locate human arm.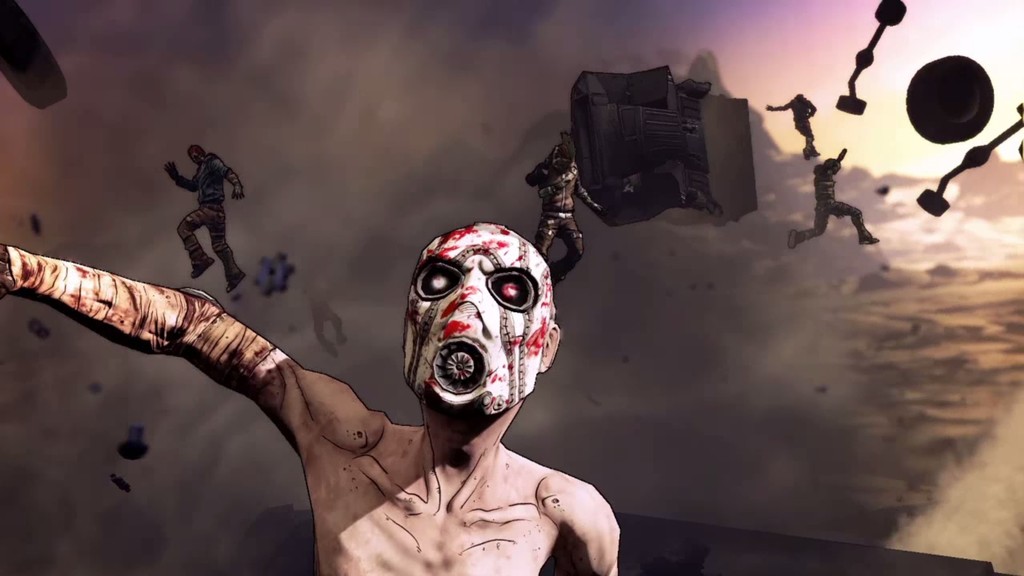
Bounding box: box(827, 144, 845, 172).
